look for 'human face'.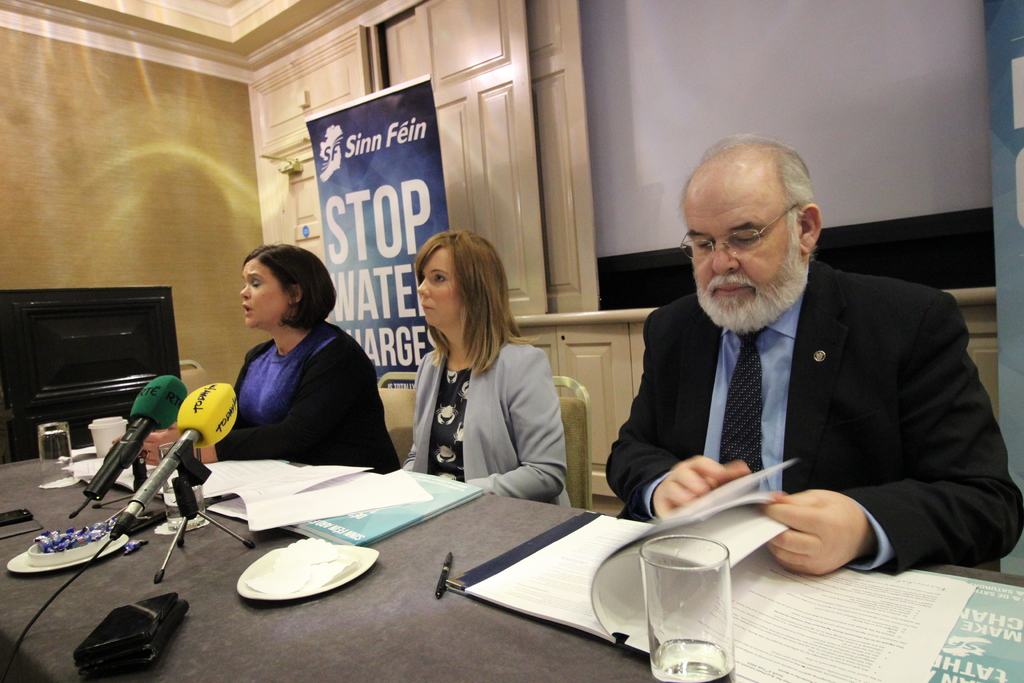
Found: select_region(236, 258, 283, 331).
